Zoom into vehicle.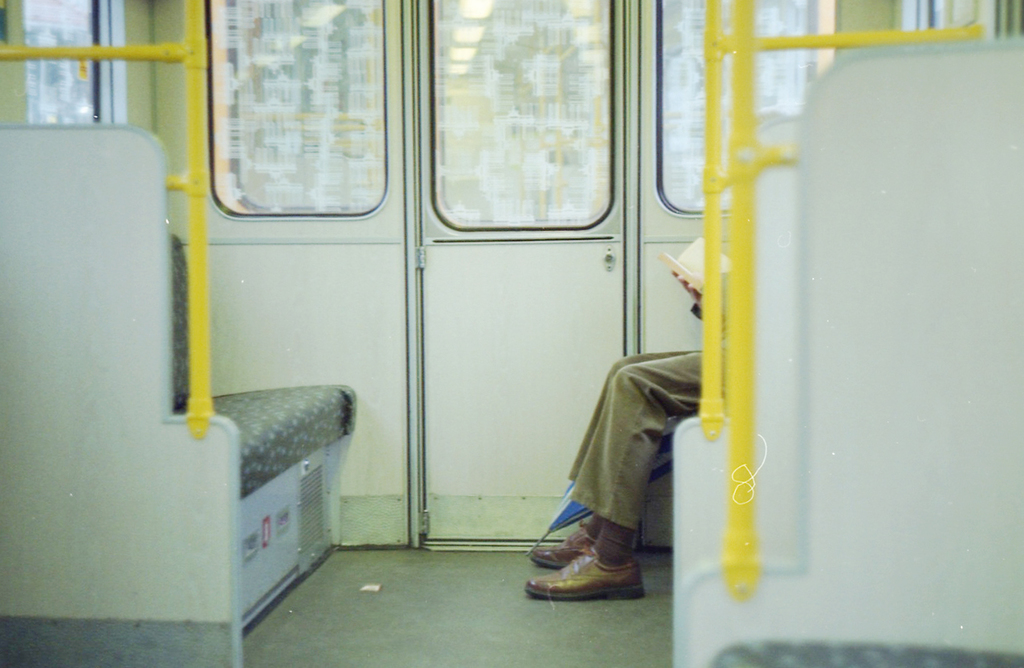
Zoom target: <region>0, 0, 1023, 667</region>.
